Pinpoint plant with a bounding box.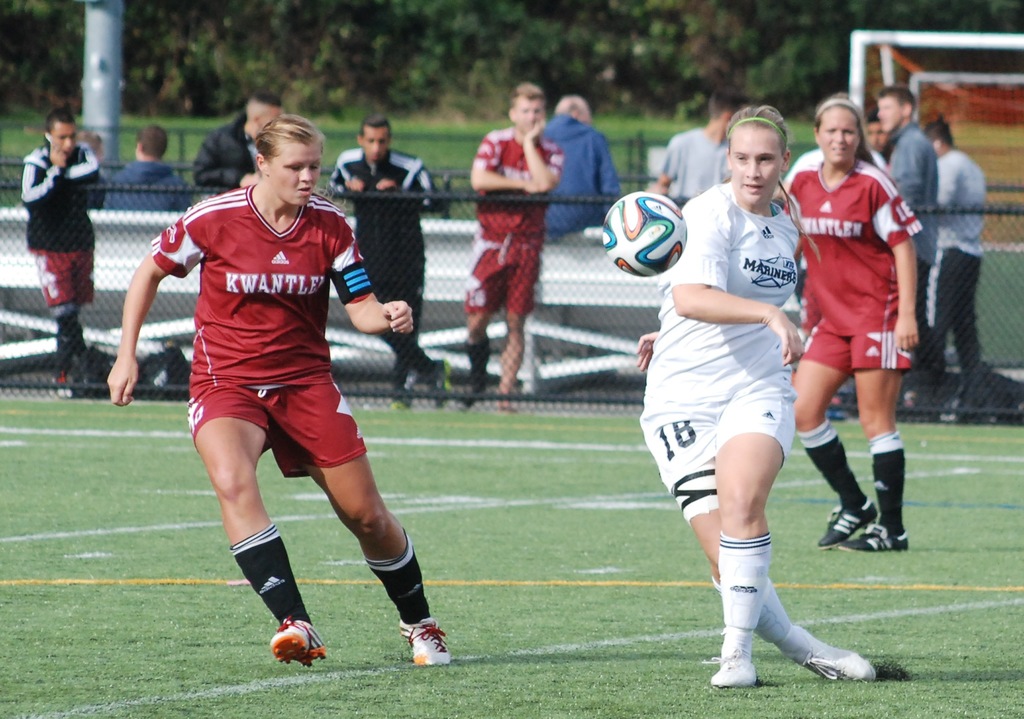
x1=0, y1=393, x2=1023, y2=718.
